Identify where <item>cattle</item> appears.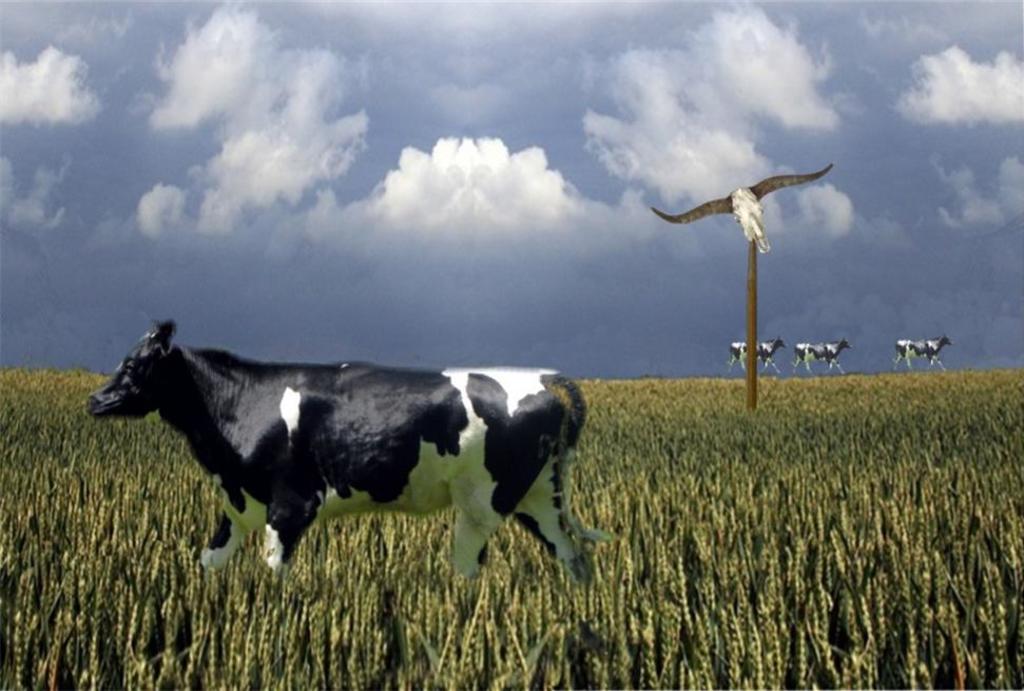
Appears at (890,330,951,371).
